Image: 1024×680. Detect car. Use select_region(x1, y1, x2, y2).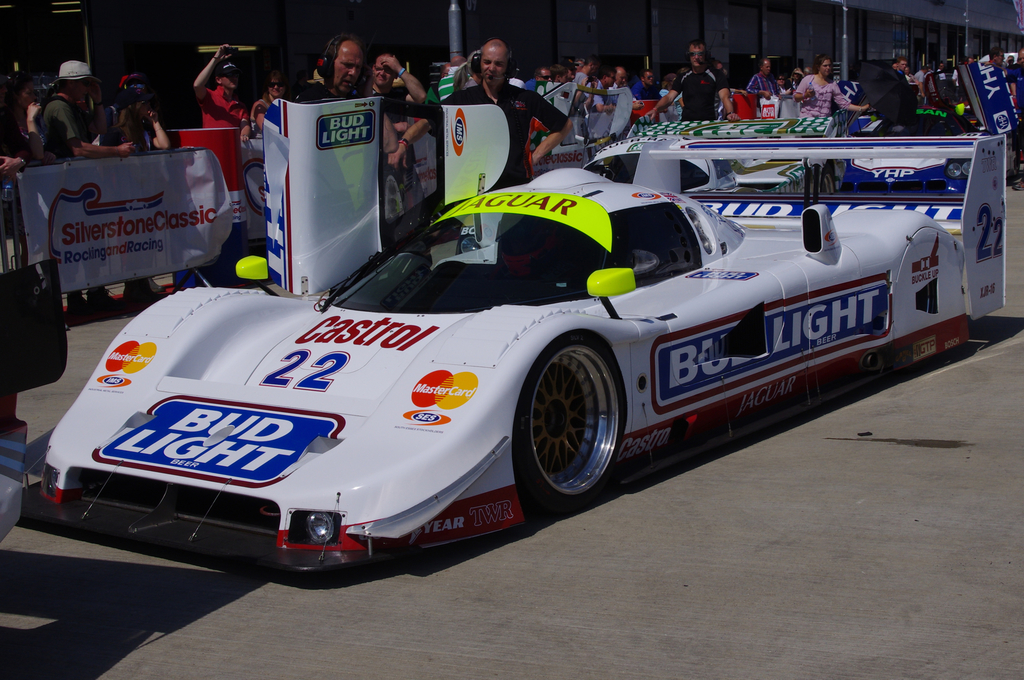
select_region(63, 143, 957, 571).
